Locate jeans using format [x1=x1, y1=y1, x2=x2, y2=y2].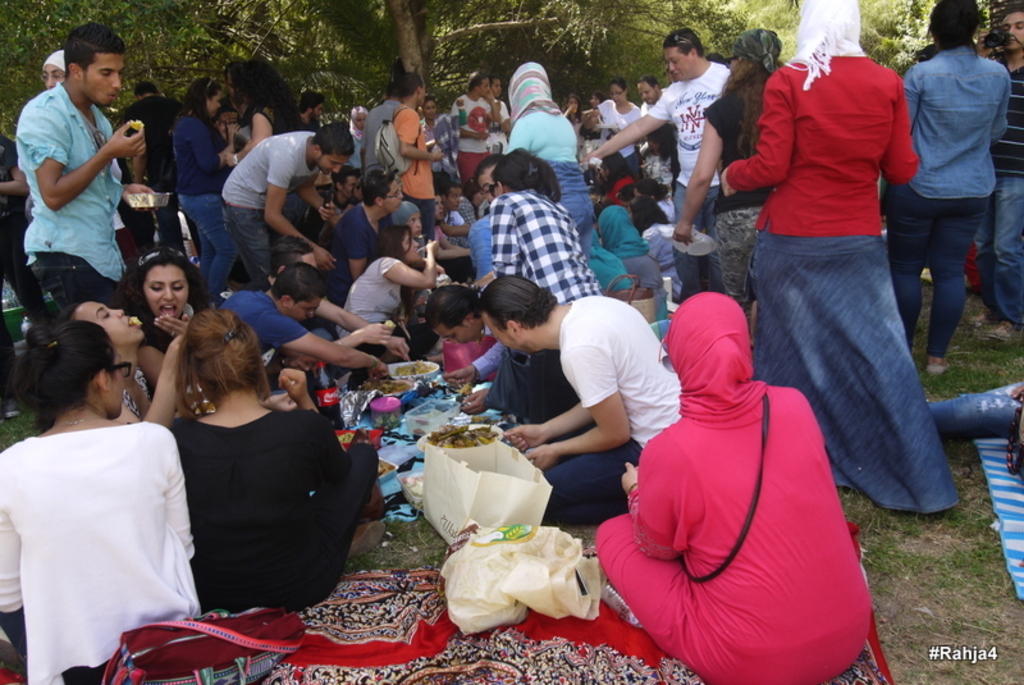
[x1=538, y1=435, x2=645, y2=531].
